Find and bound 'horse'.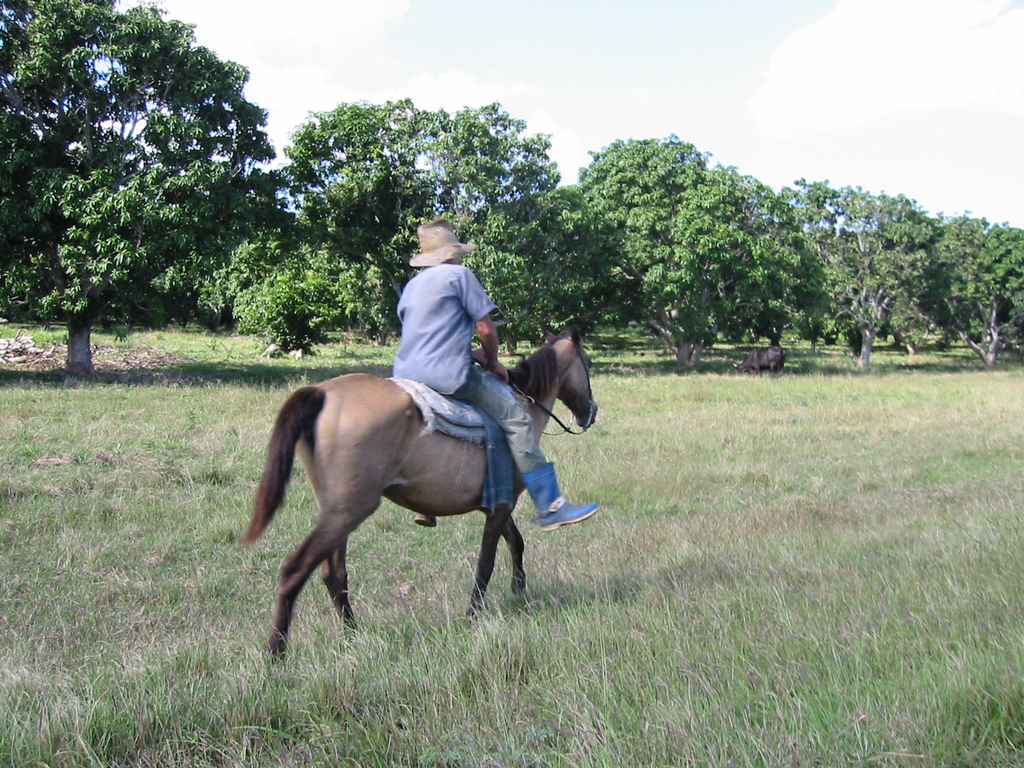
Bound: Rect(246, 326, 602, 671).
